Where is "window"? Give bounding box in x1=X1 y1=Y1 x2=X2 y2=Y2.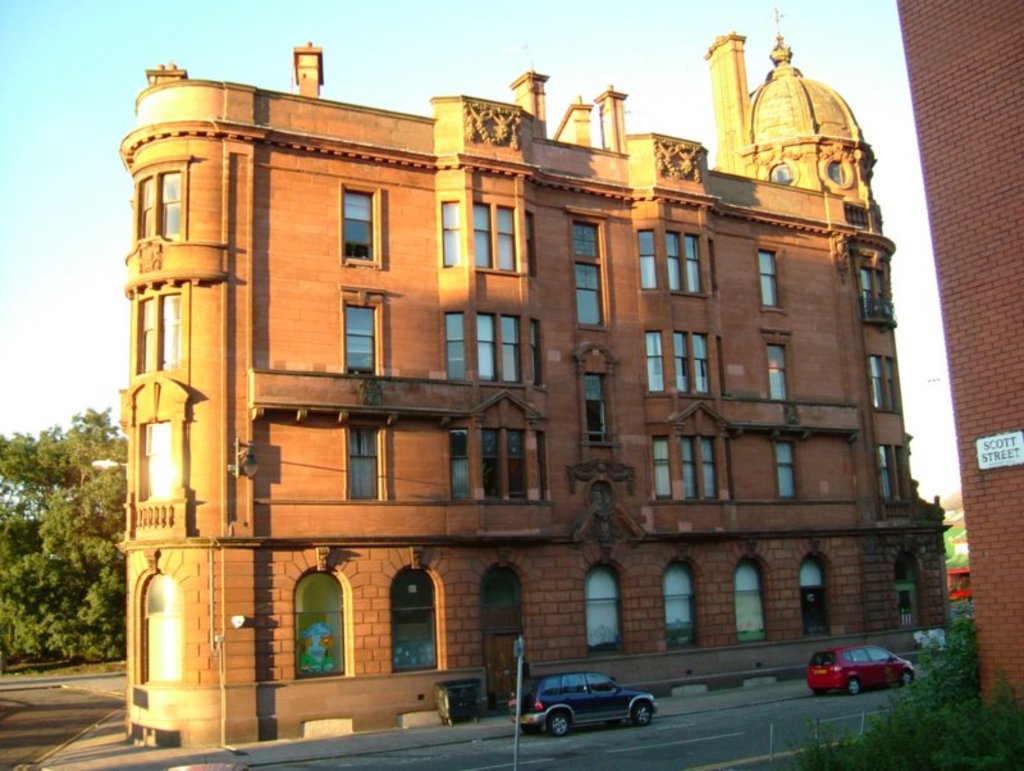
x1=159 y1=292 x2=180 y2=373.
